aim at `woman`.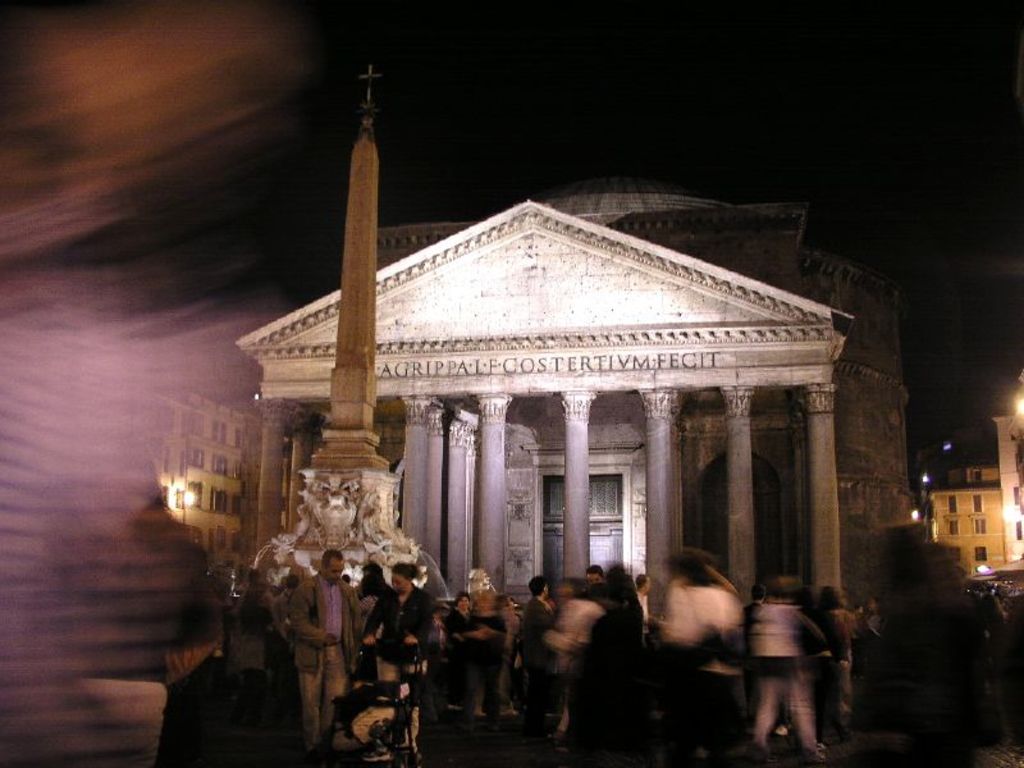
Aimed at Rect(366, 558, 433, 758).
